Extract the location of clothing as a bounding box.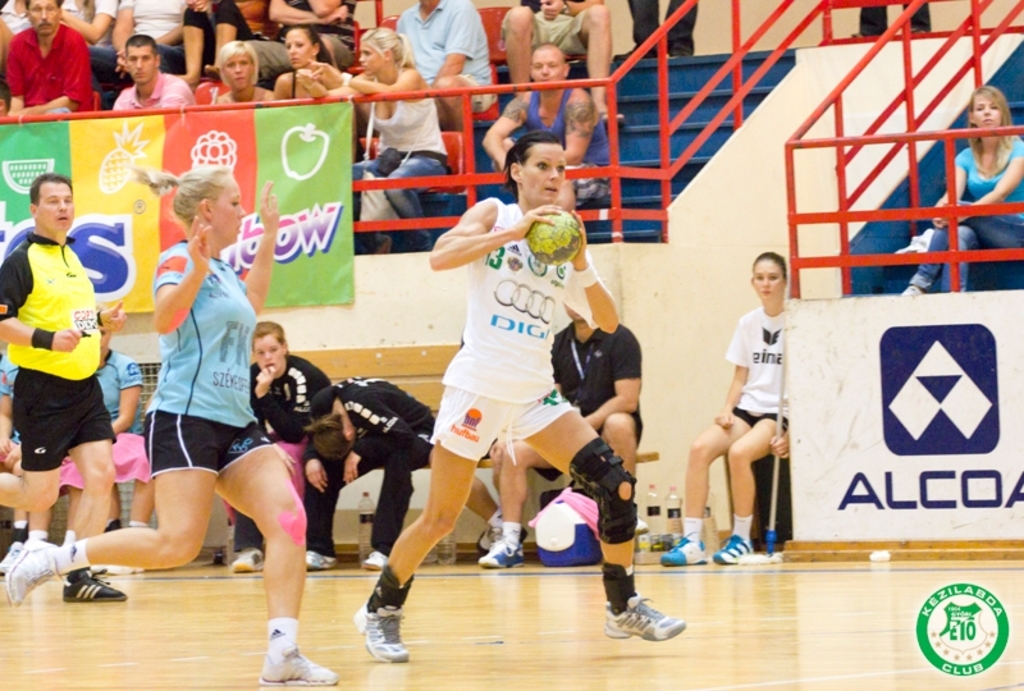
0 225 110 475.
